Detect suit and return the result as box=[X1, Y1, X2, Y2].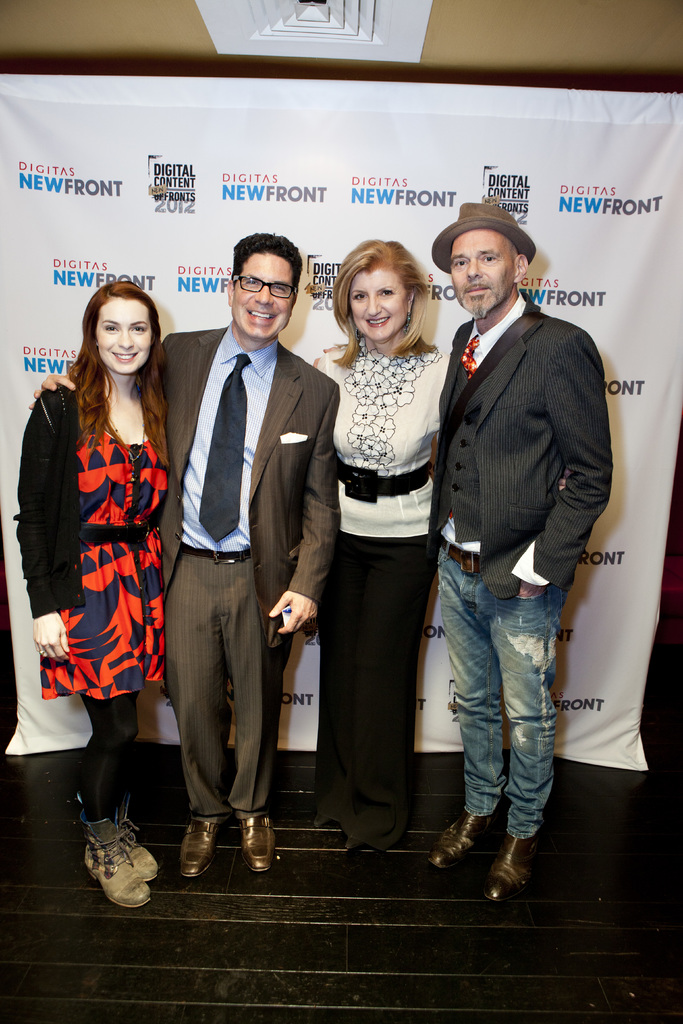
box=[158, 234, 334, 844].
